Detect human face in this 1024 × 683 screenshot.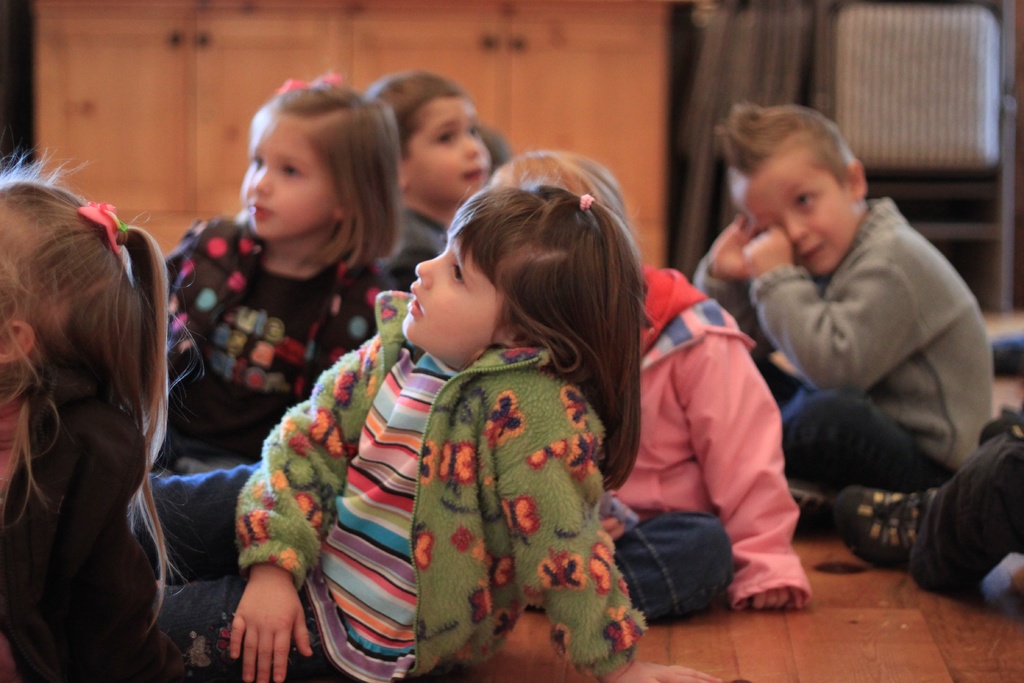
Detection: box(241, 108, 332, 240).
